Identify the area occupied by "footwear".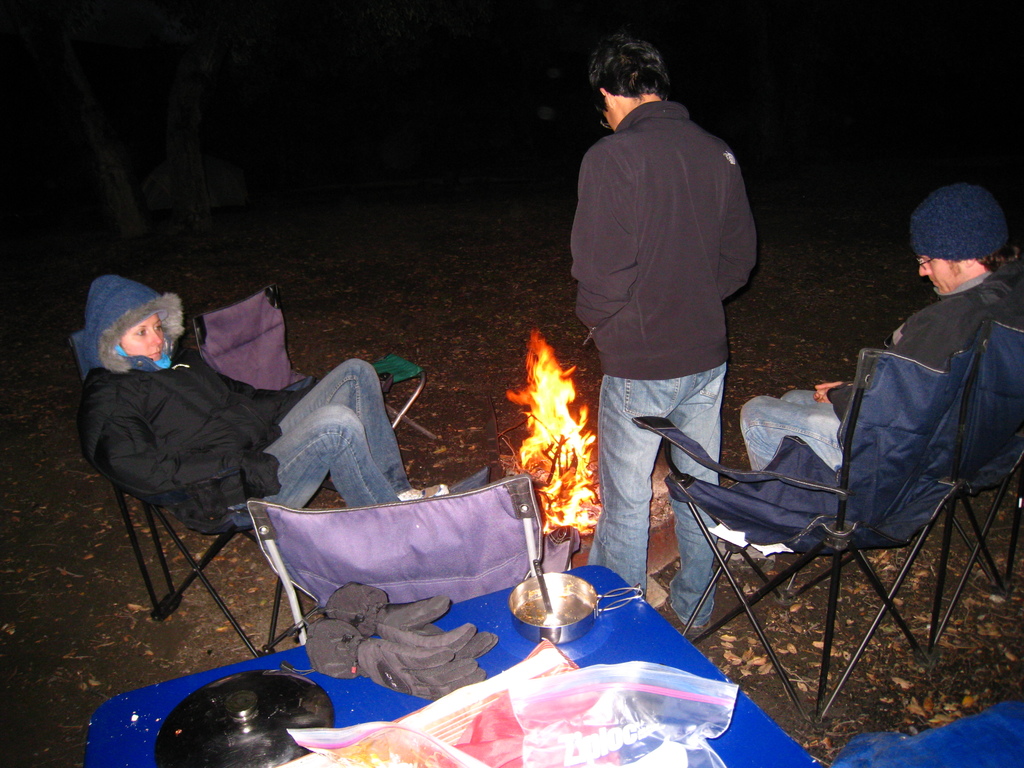
Area: 401/486/449/499.
